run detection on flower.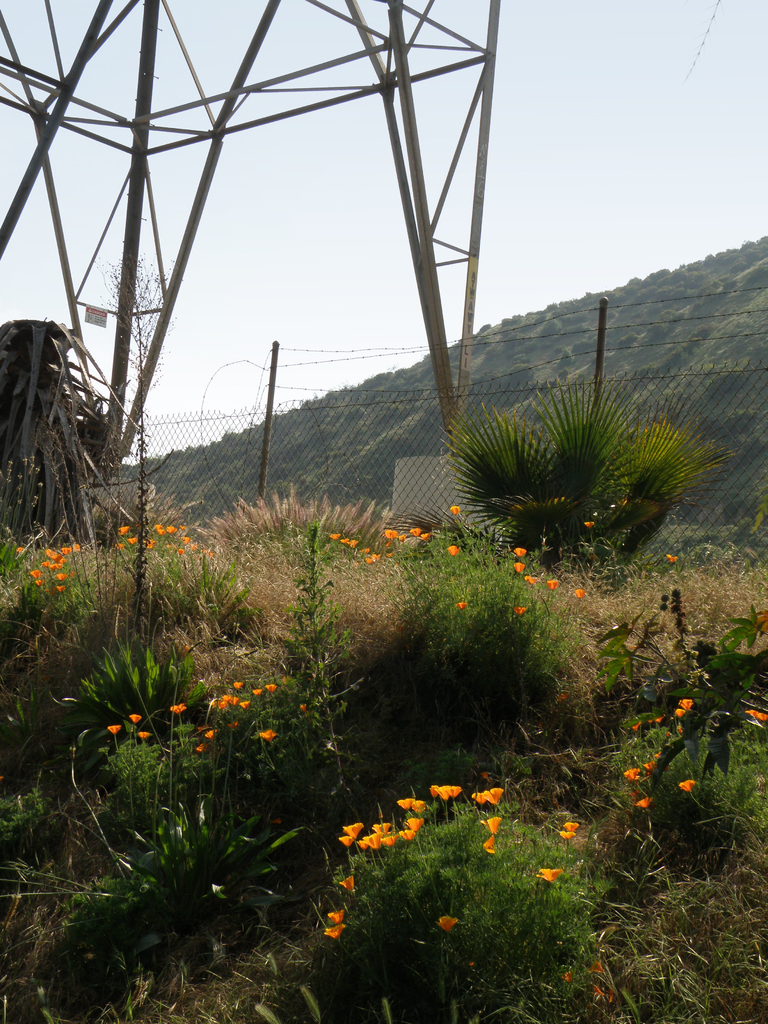
Result: (x1=335, y1=875, x2=356, y2=896).
